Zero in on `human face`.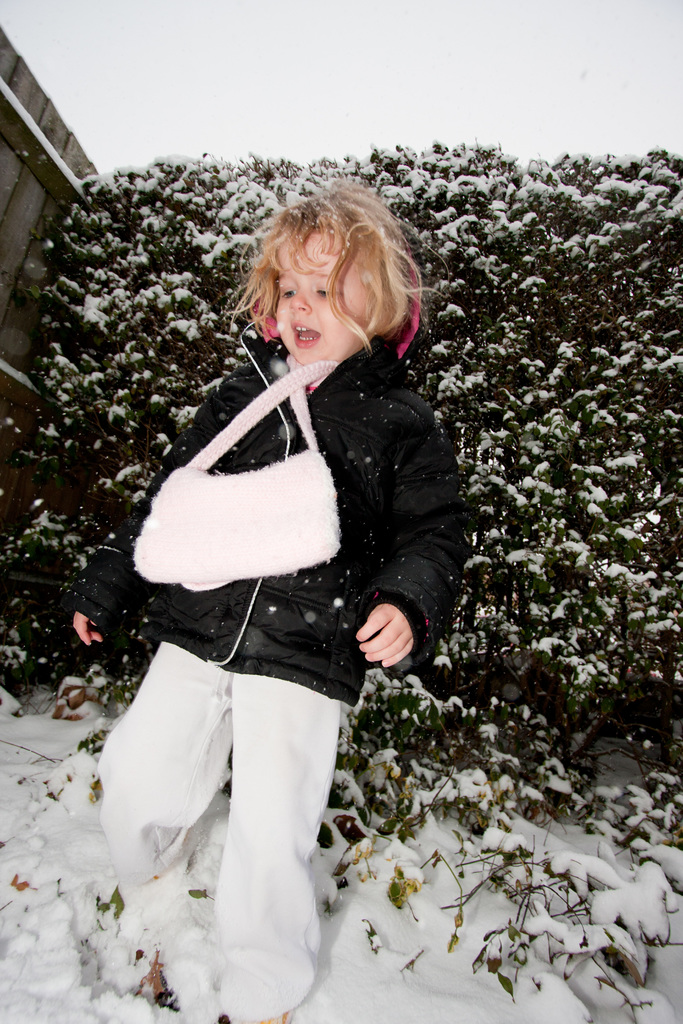
Zeroed in: bbox=(272, 226, 374, 363).
